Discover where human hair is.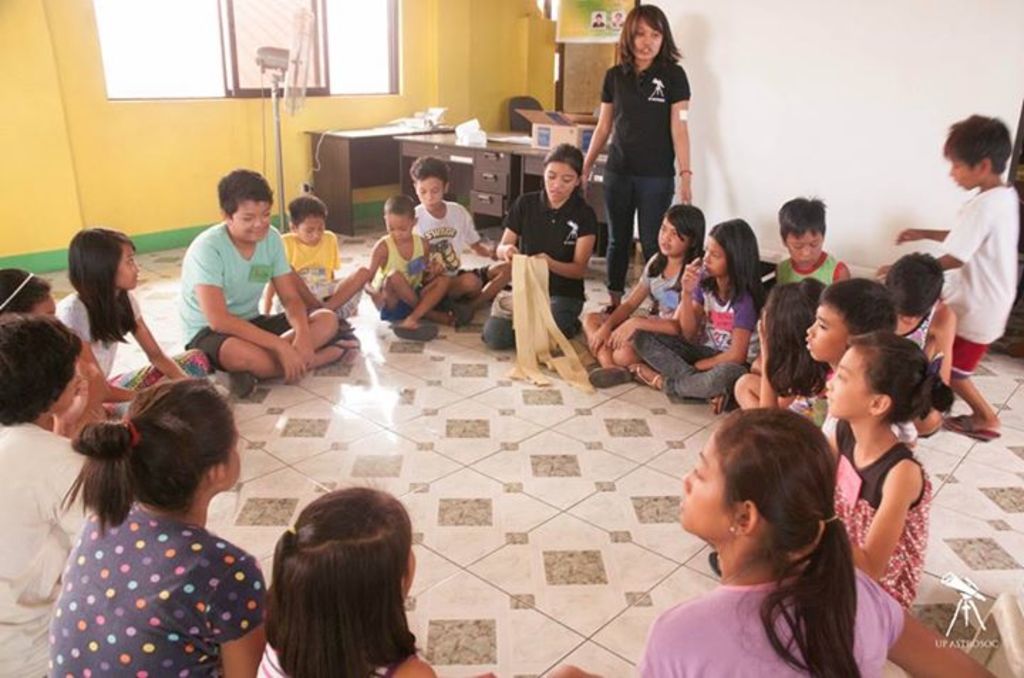
Discovered at box=[540, 142, 585, 202].
